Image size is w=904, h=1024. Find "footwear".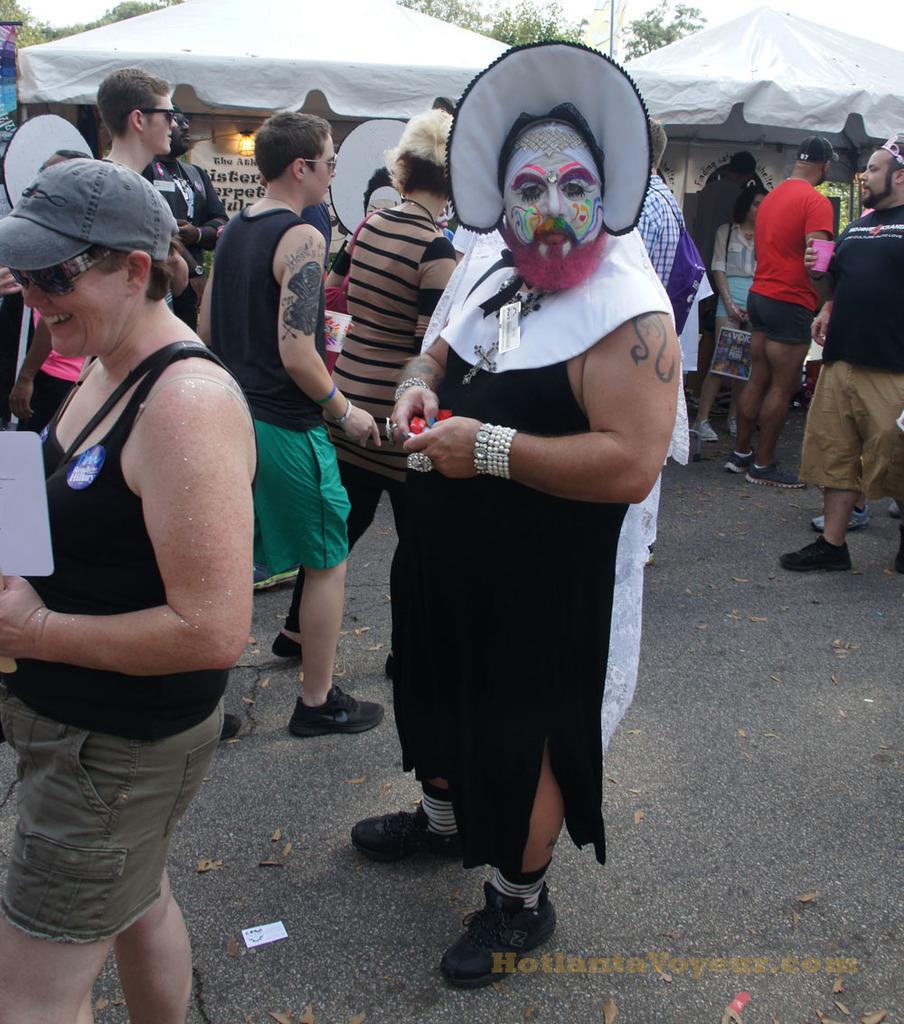
x1=221, y1=711, x2=244, y2=741.
